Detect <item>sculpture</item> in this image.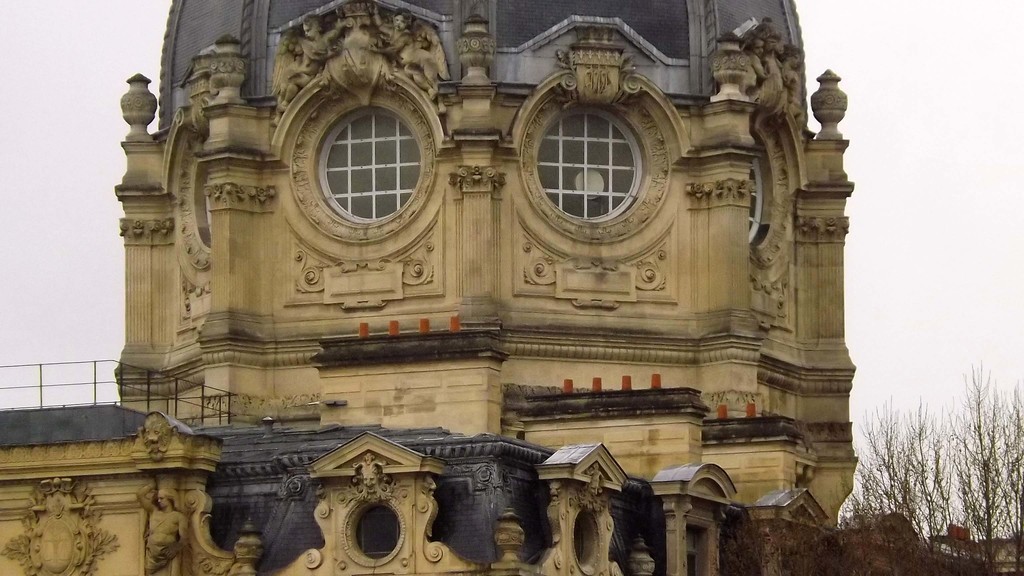
Detection: pyautogui.locateOnScreen(271, 0, 449, 130).
